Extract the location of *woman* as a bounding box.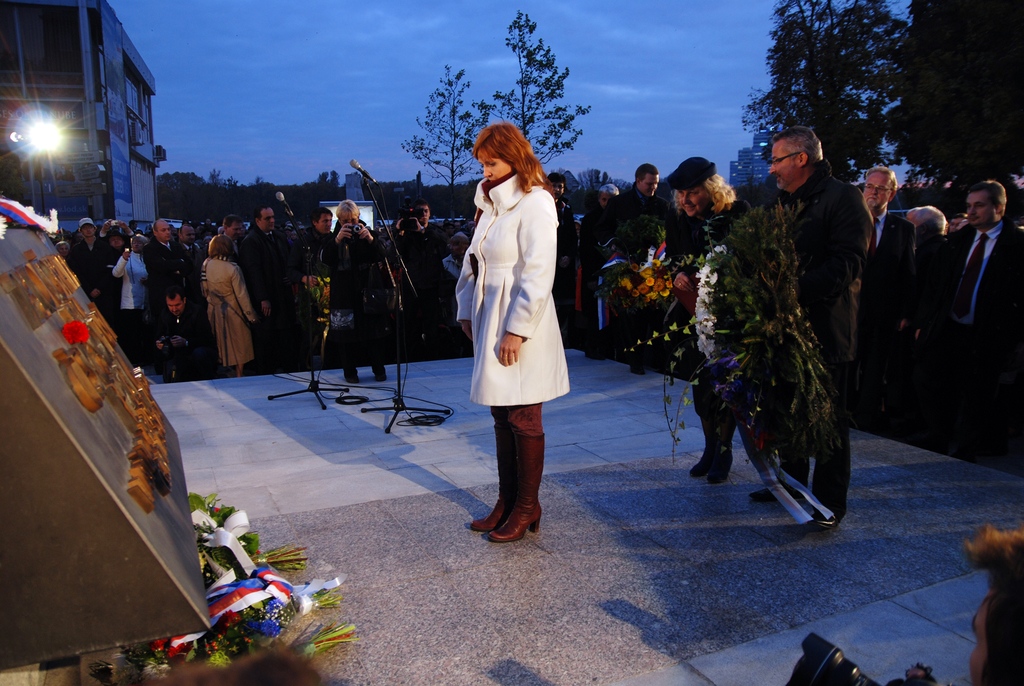
456 142 579 519.
